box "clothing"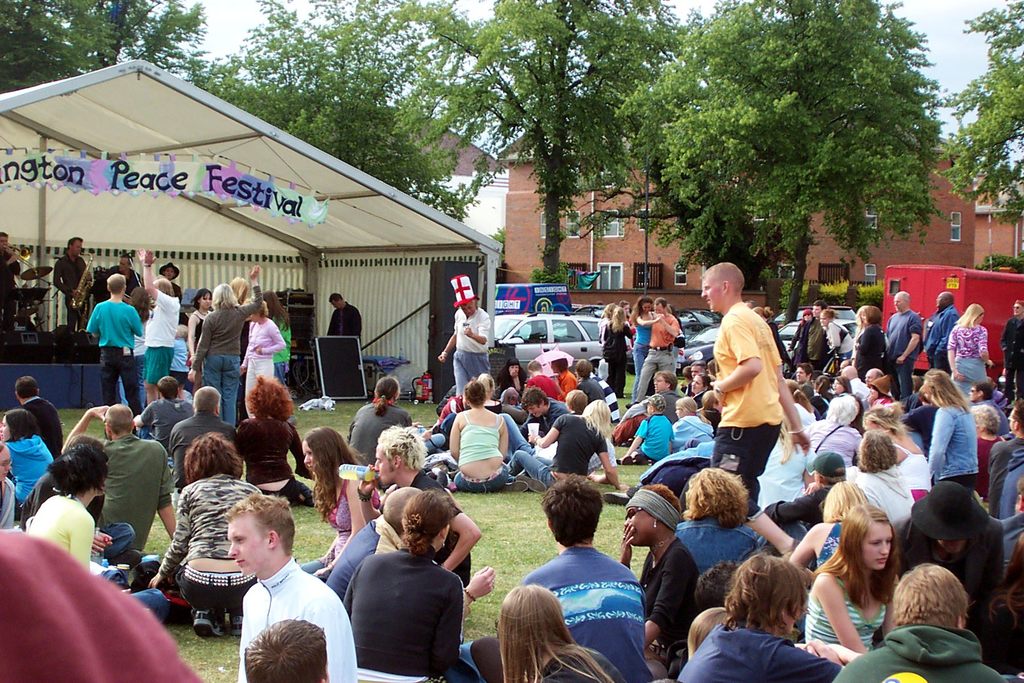
848:391:869:436
